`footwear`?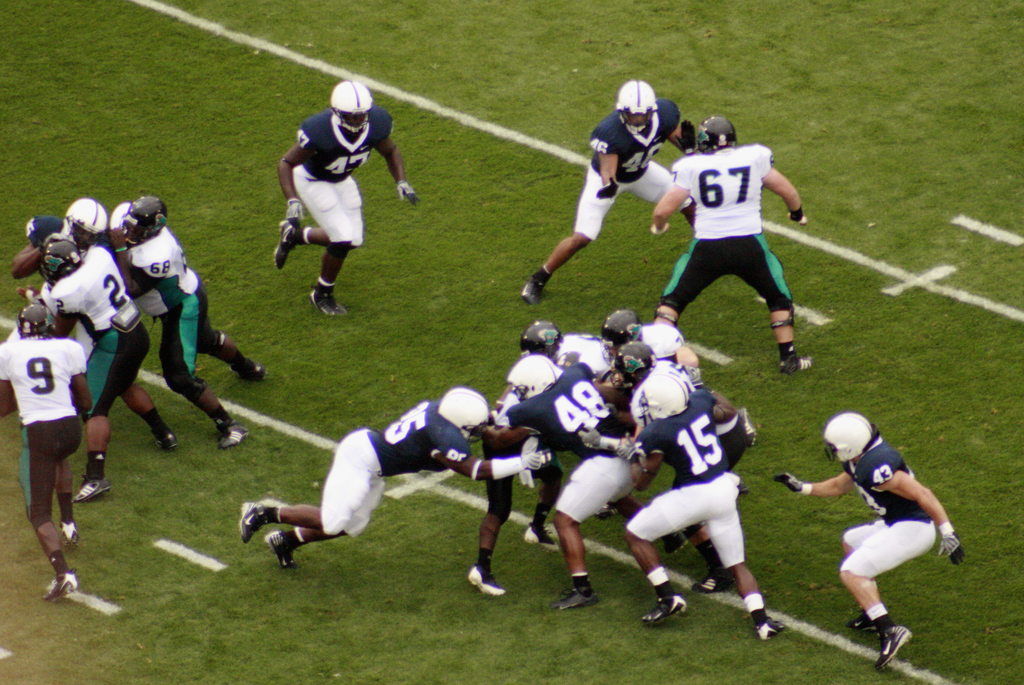
select_region(774, 344, 806, 374)
